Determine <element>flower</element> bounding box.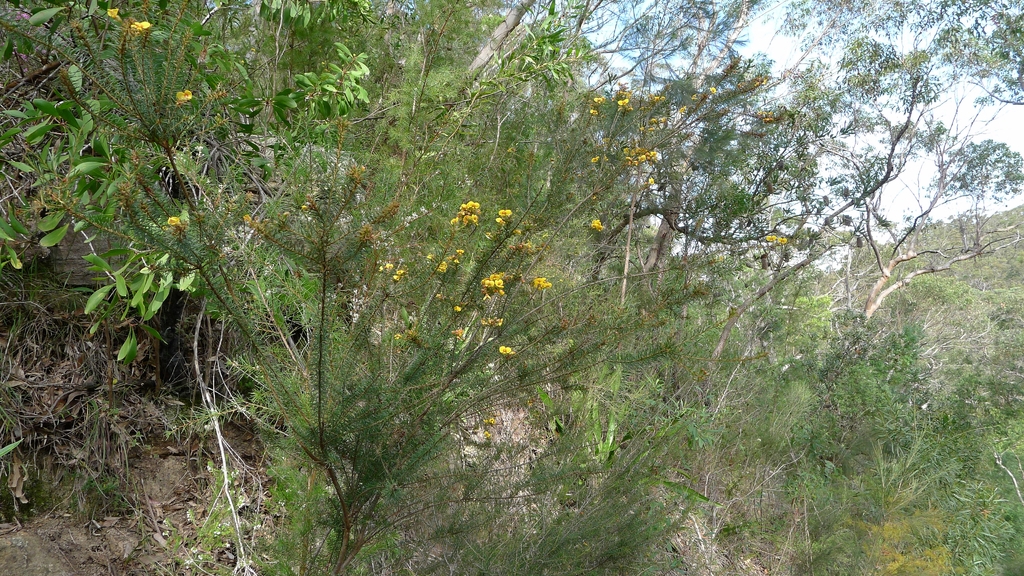
Determined: x1=621, y1=93, x2=635, y2=106.
